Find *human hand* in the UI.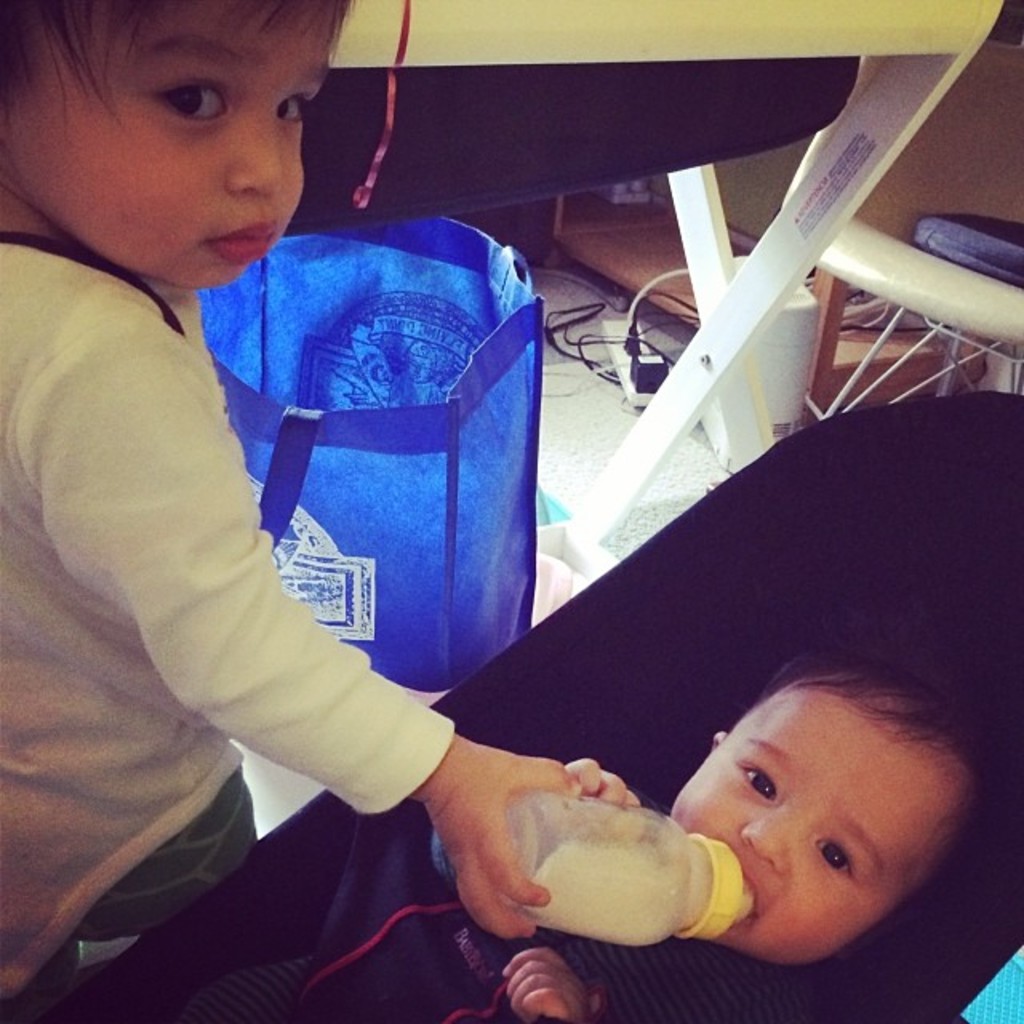
UI element at left=563, top=755, right=642, bottom=810.
